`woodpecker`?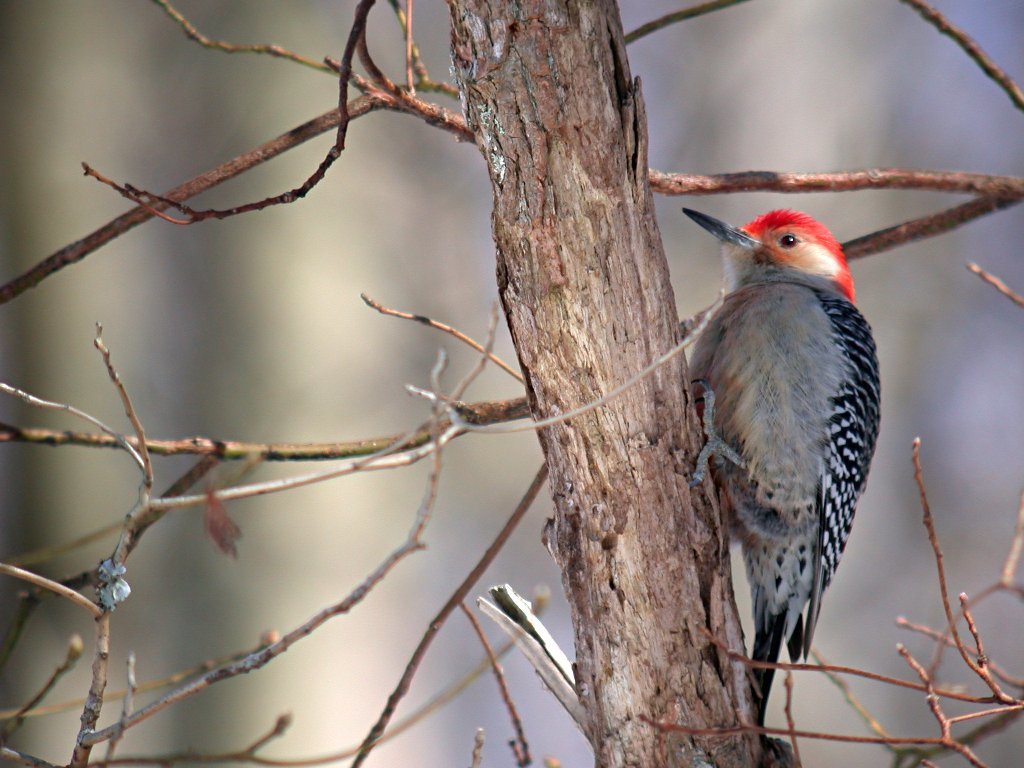
684:206:881:738
